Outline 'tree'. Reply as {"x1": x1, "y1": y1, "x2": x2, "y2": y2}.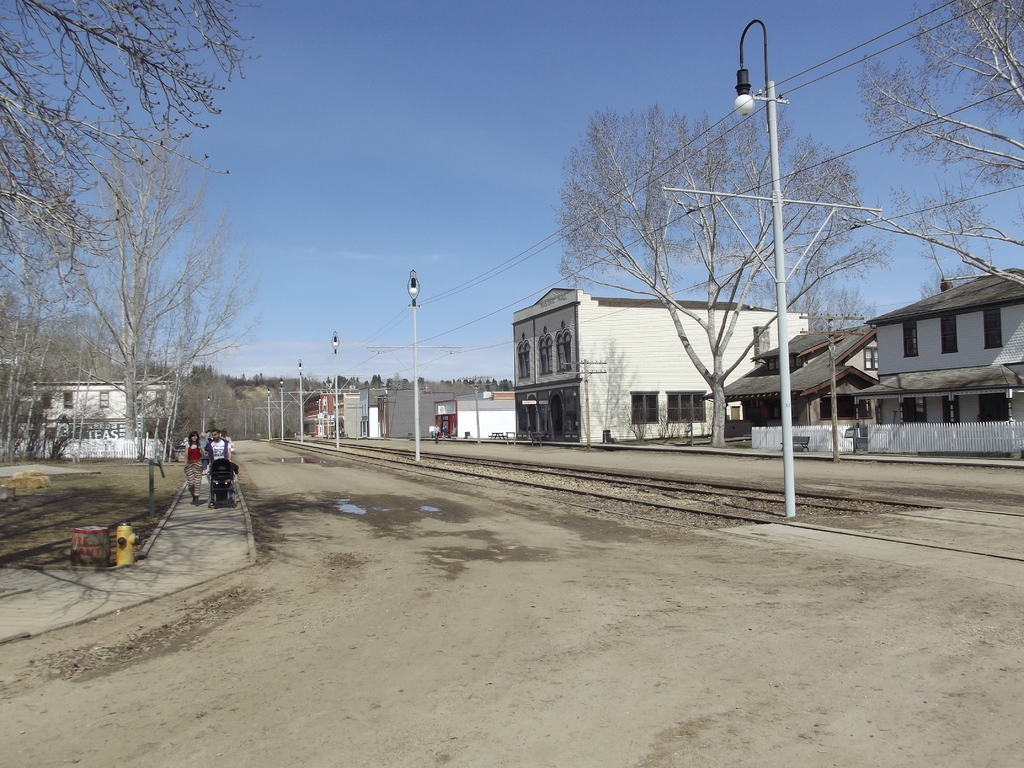
{"x1": 829, "y1": 0, "x2": 1023, "y2": 291}.
